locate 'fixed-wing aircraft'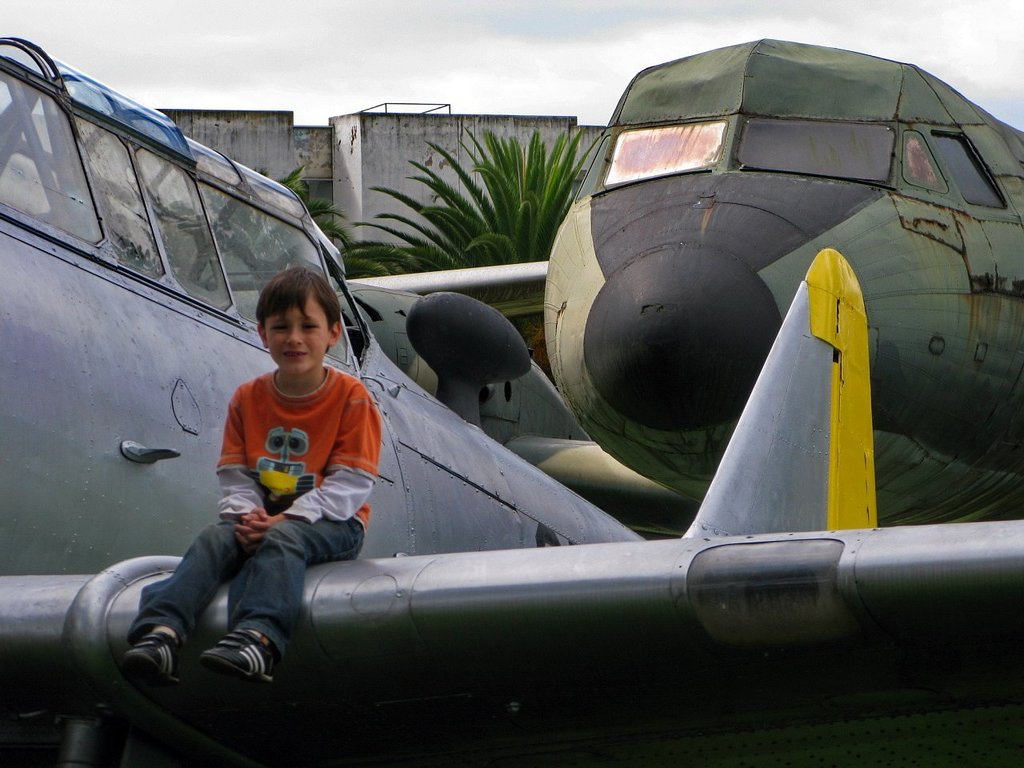
(329, 45, 1023, 725)
